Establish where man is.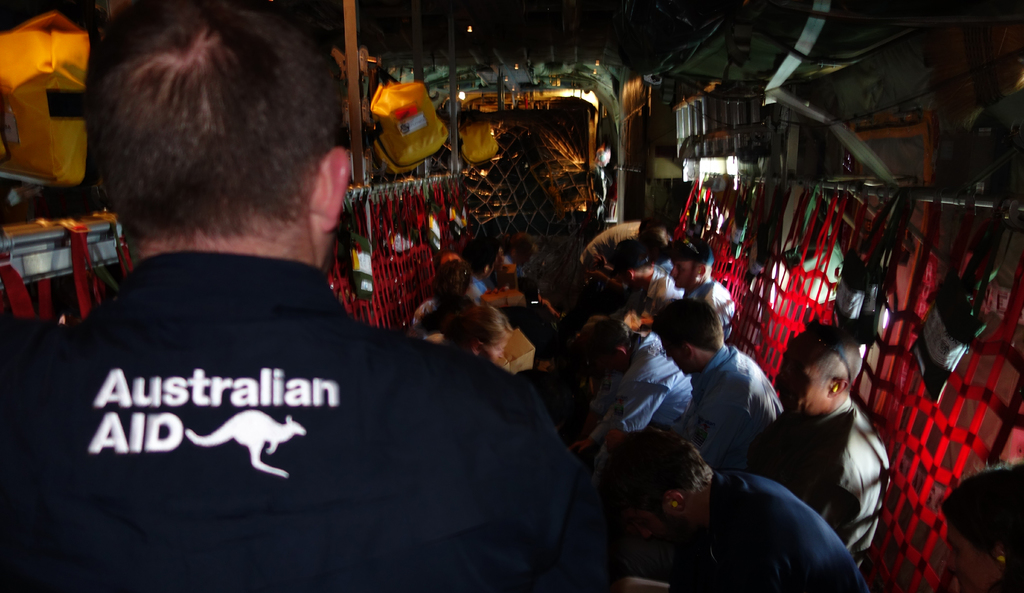
Established at (652, 293, 775, 469).
